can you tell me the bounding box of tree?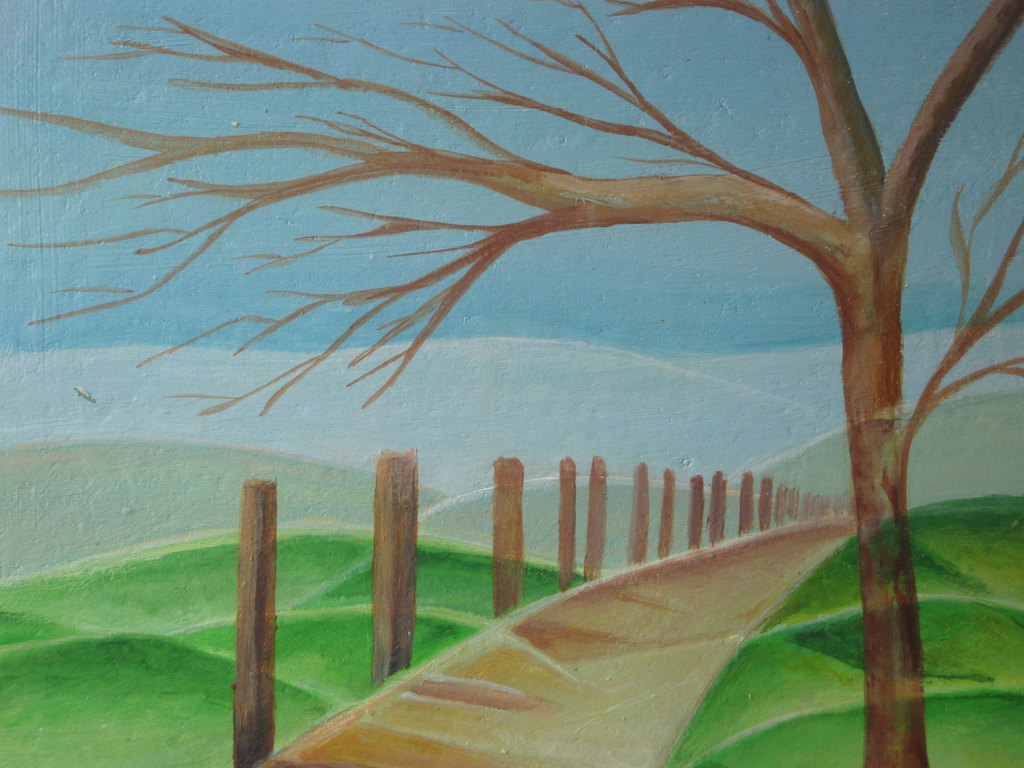
(x1=0, y1=0, x2=1023, y2=767).
